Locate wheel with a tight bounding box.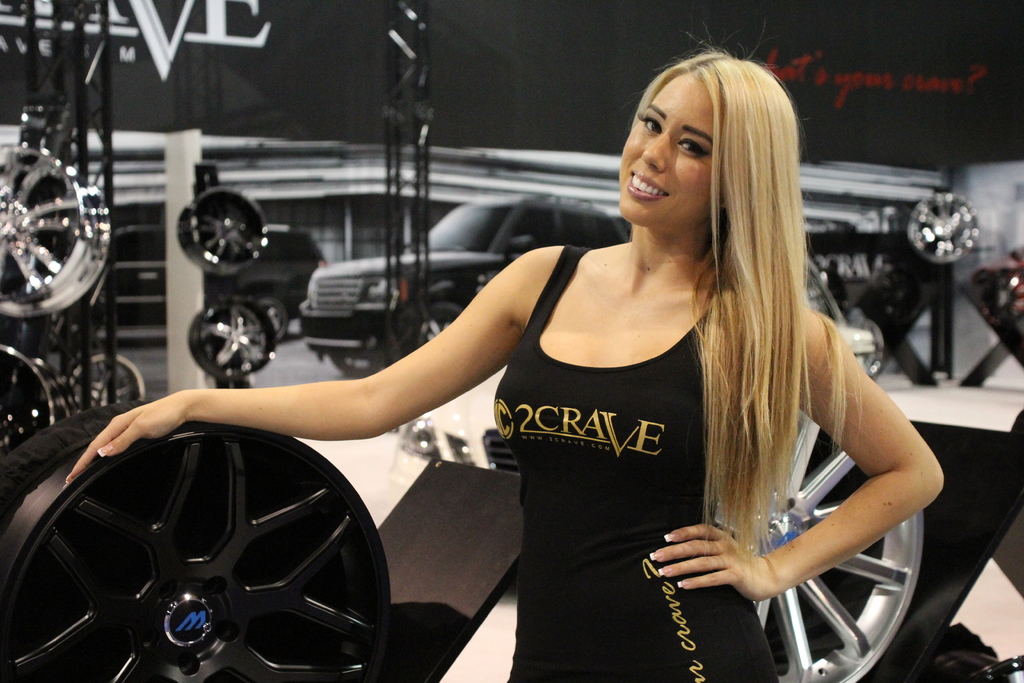
detection(407, 304, 457, 349).
